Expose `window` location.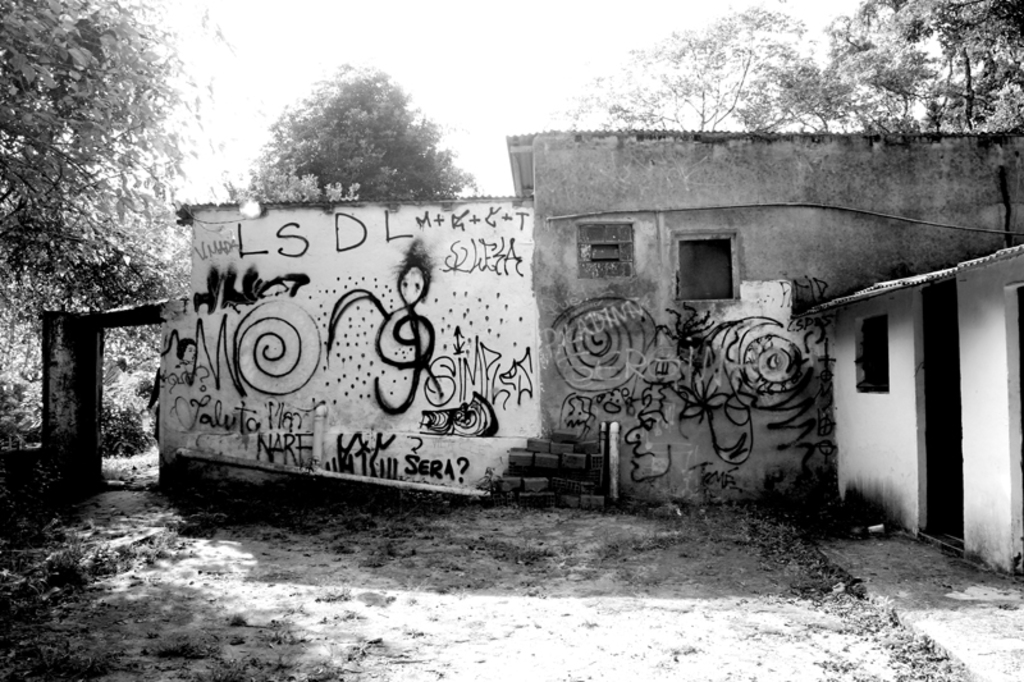
Exposed at (576, 223, 632, 275).
